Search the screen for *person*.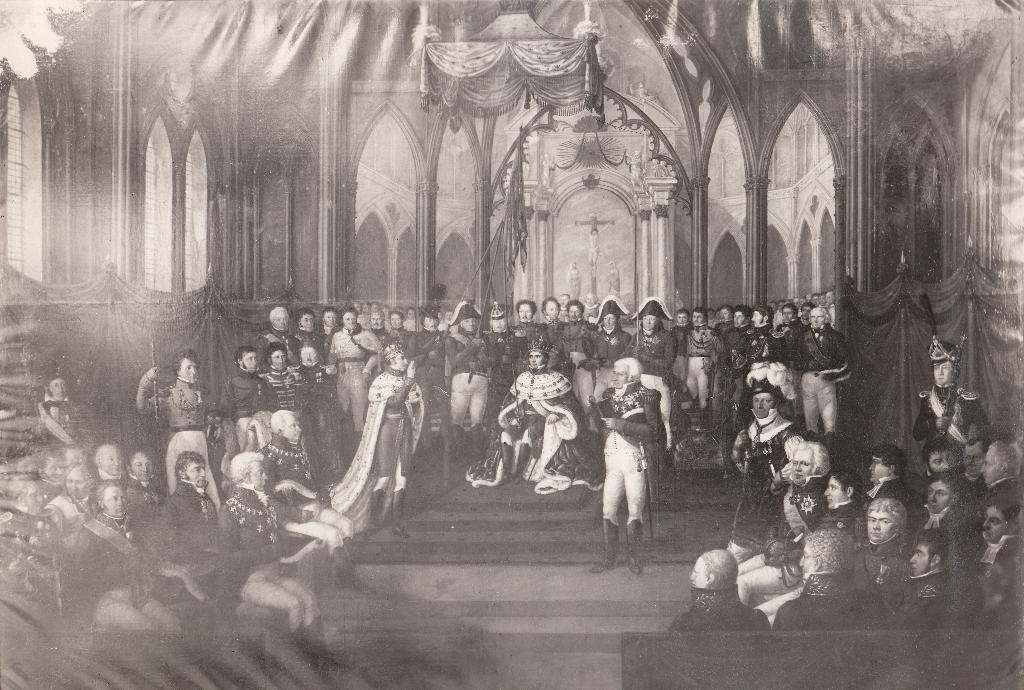
Found at [x1=572, y1=359, x2=650, y2=575].
